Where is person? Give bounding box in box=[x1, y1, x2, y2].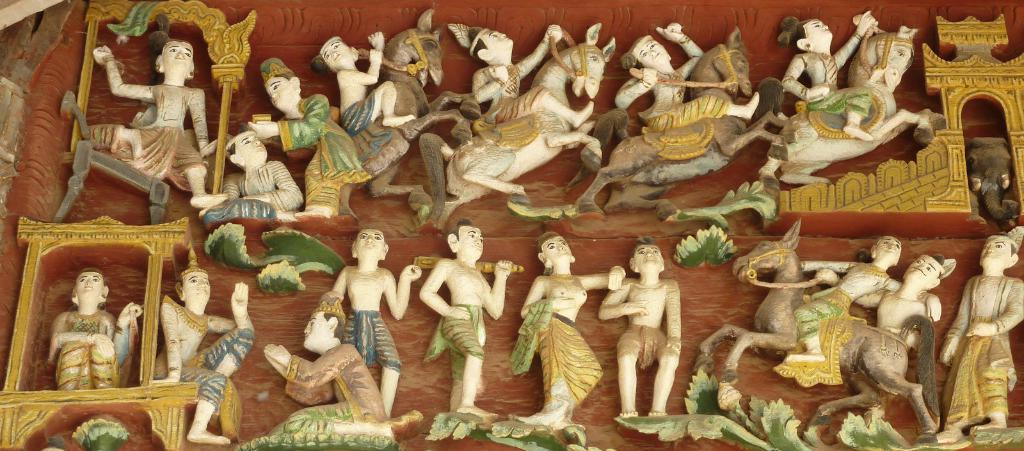
box=[247, 53, 373, 210].
